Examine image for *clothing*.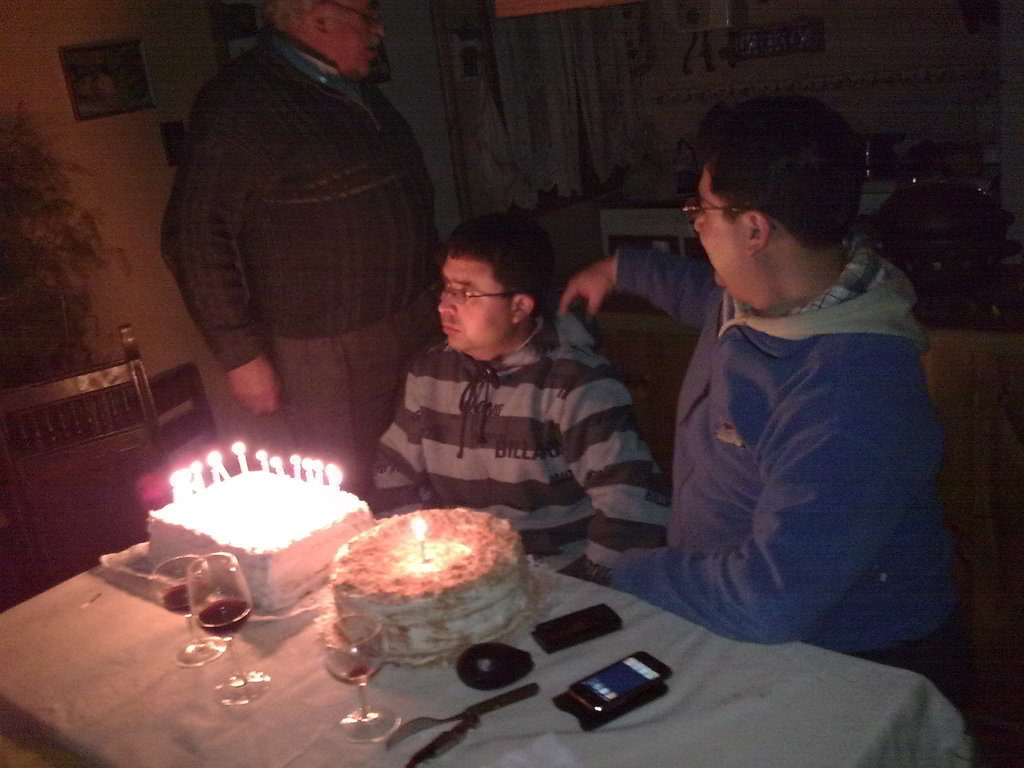
Examination result: rect(166, 28, 436, 371).
